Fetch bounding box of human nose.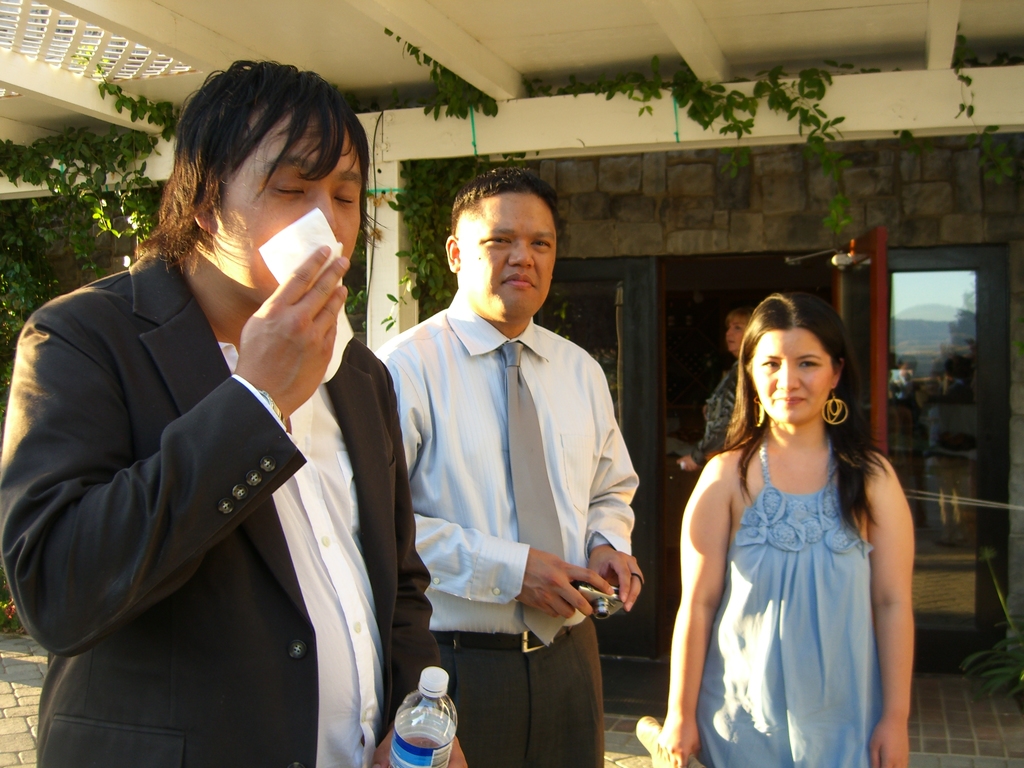
Bbox: crop(728, 322, 737, 338).
